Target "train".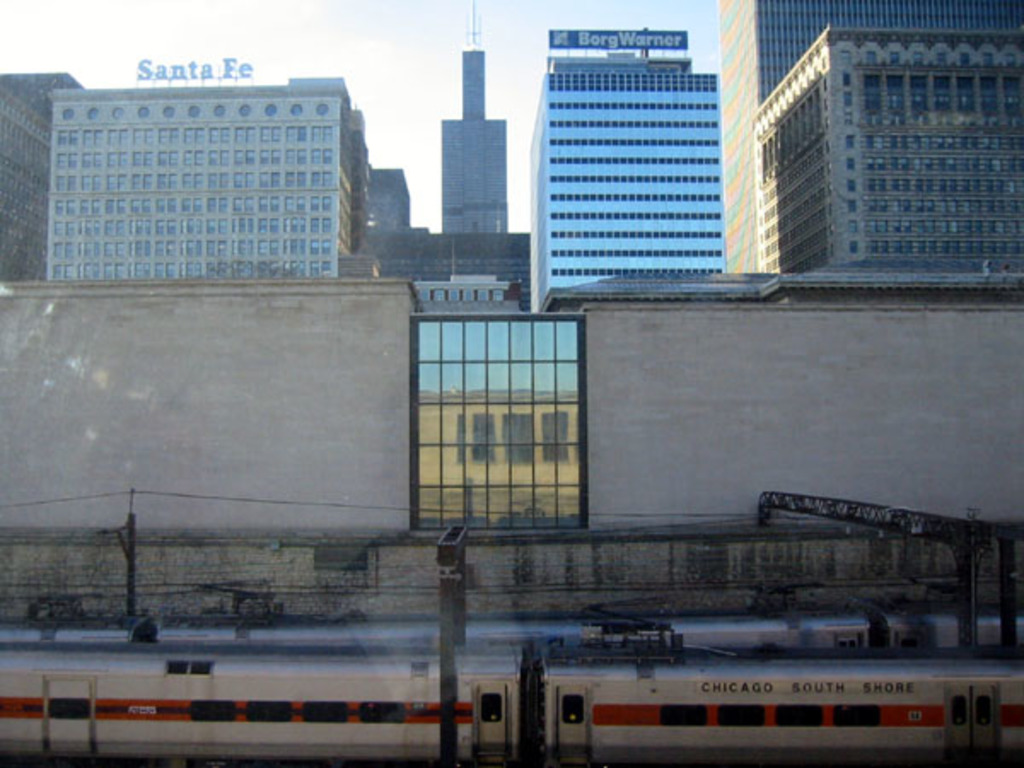
Target region: [left=0, top=650, right=1022, bottom=766].
